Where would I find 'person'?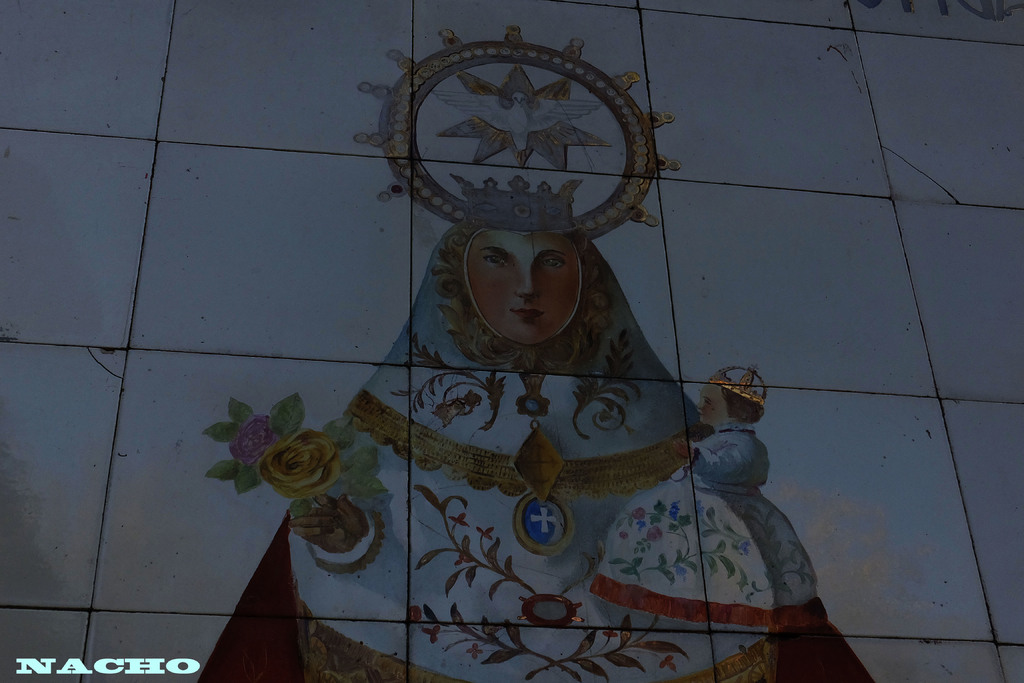
At <region>595, 378, 865, 630</region>.
